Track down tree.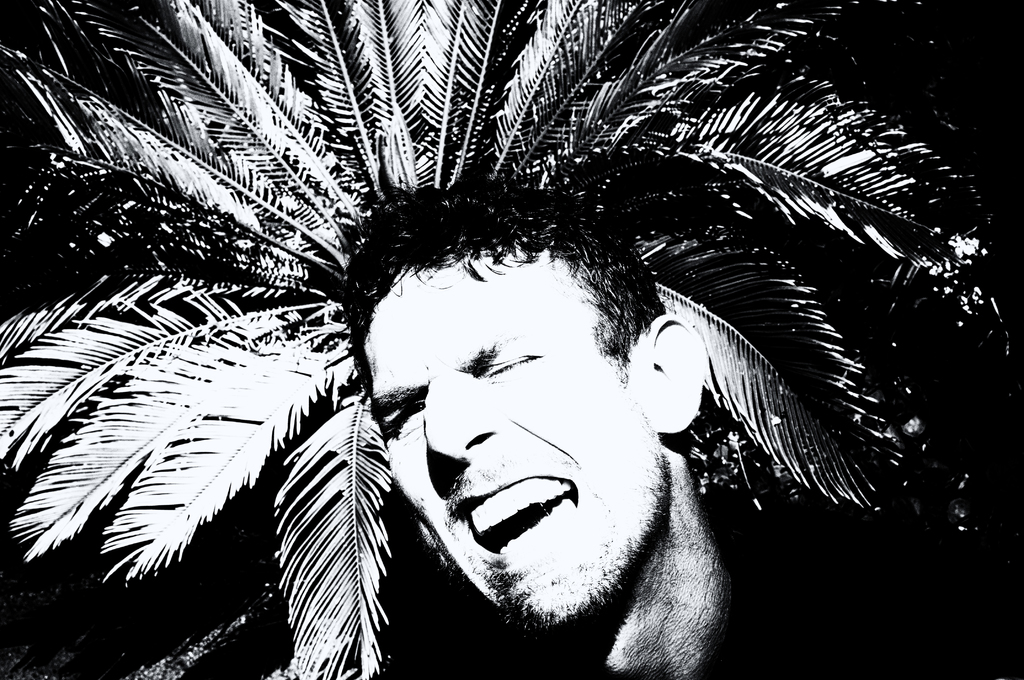
Tracked to pyautogui.locateOnScreen(0, 4, 1023, 679).
